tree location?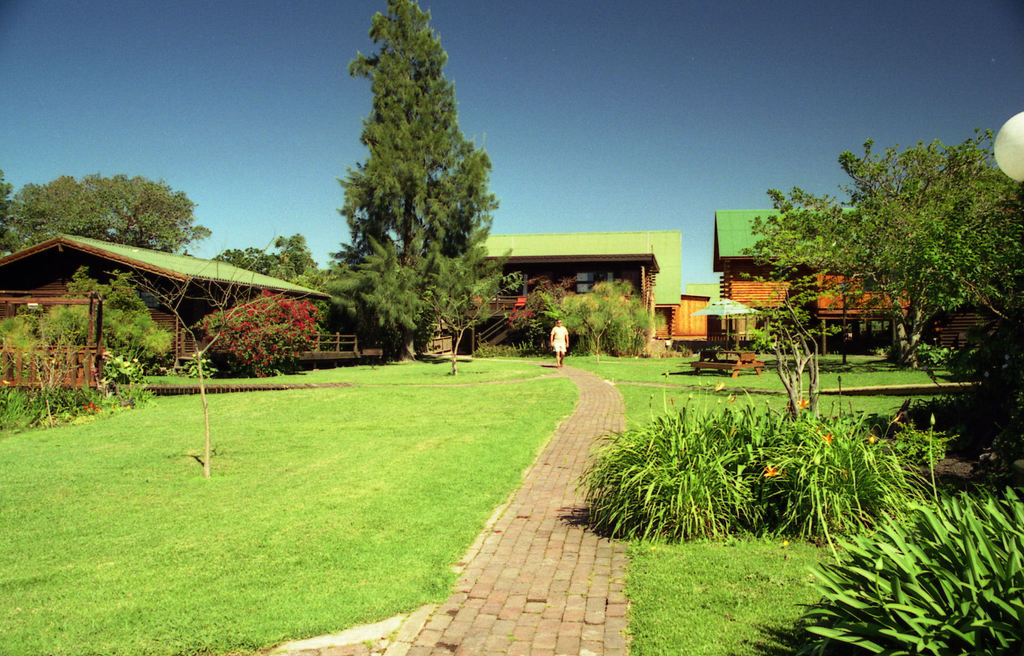
(735, 133, 1023, 368)
